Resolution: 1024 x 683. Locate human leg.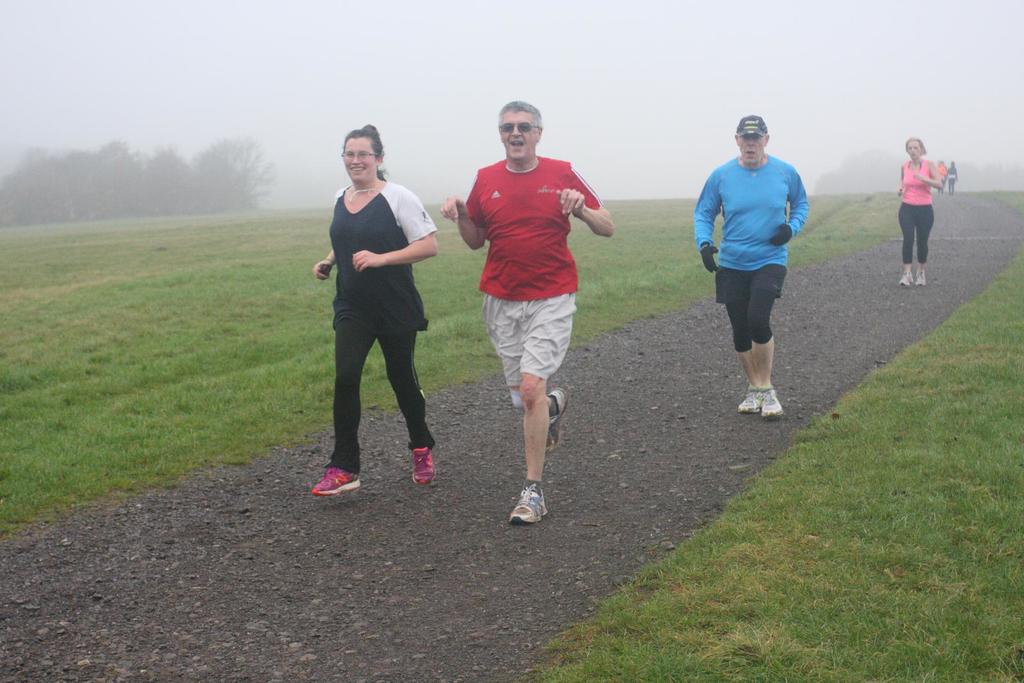
493, 297, 559, 451.
